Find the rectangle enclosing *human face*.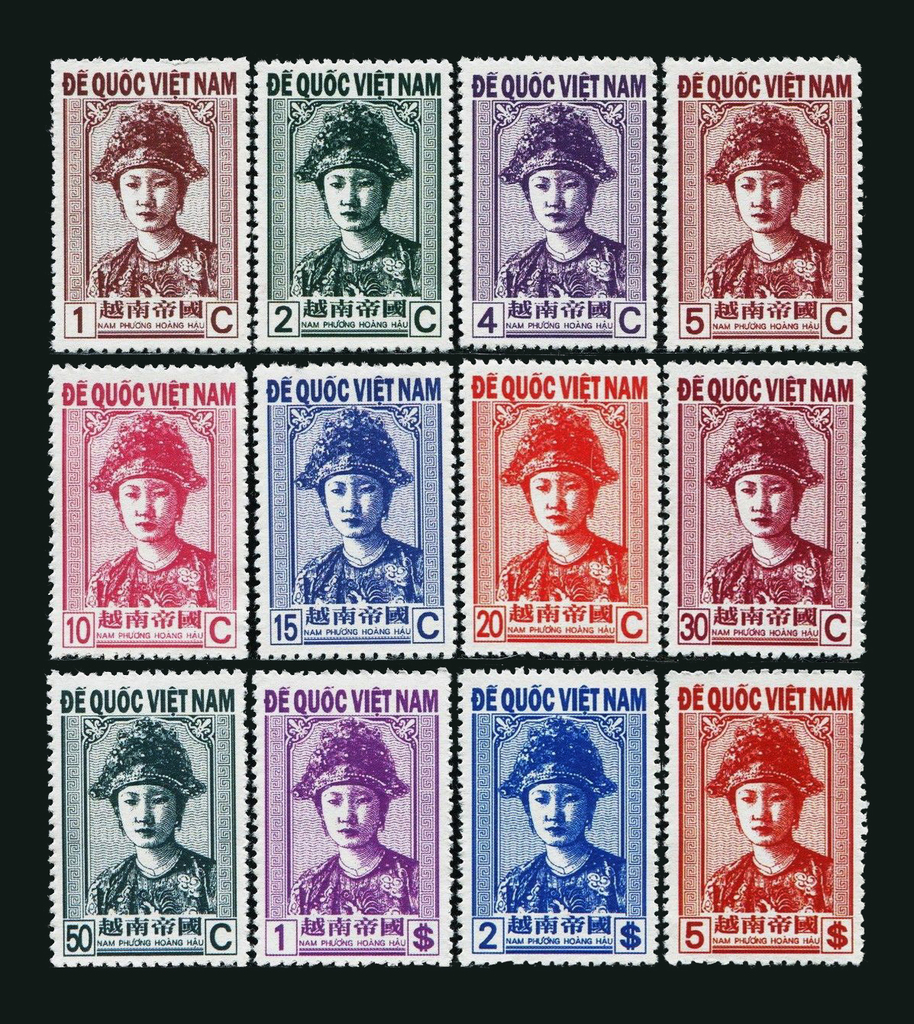
(525,782,586,847).
